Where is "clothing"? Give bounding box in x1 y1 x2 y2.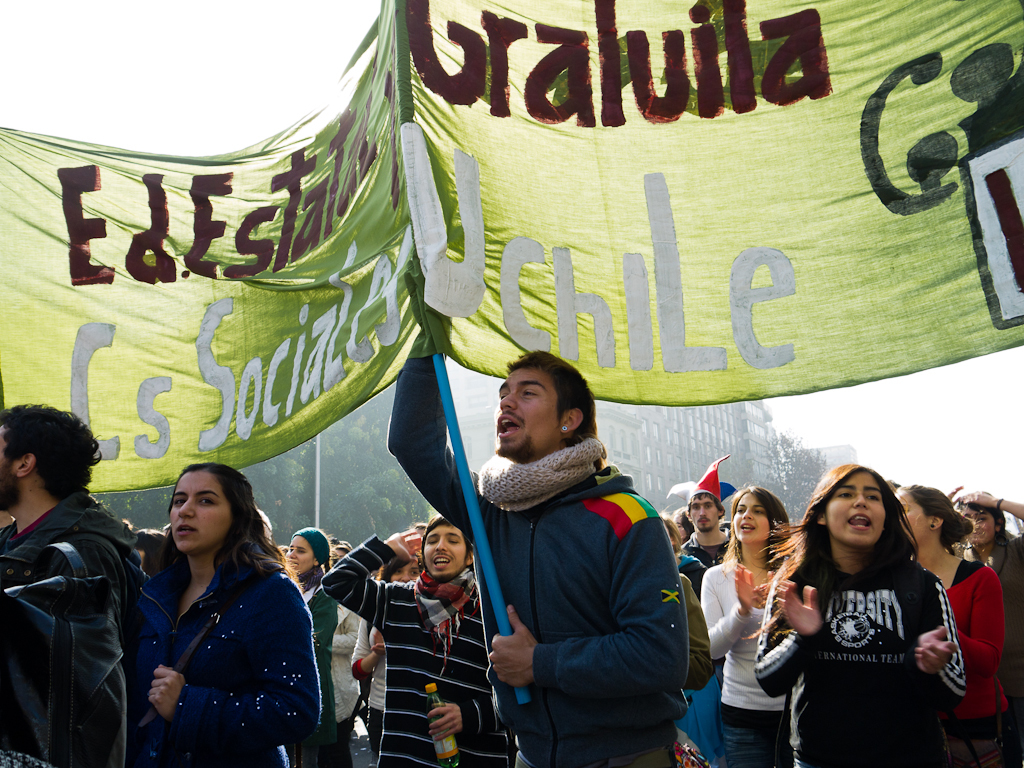
295 567 340 767.
